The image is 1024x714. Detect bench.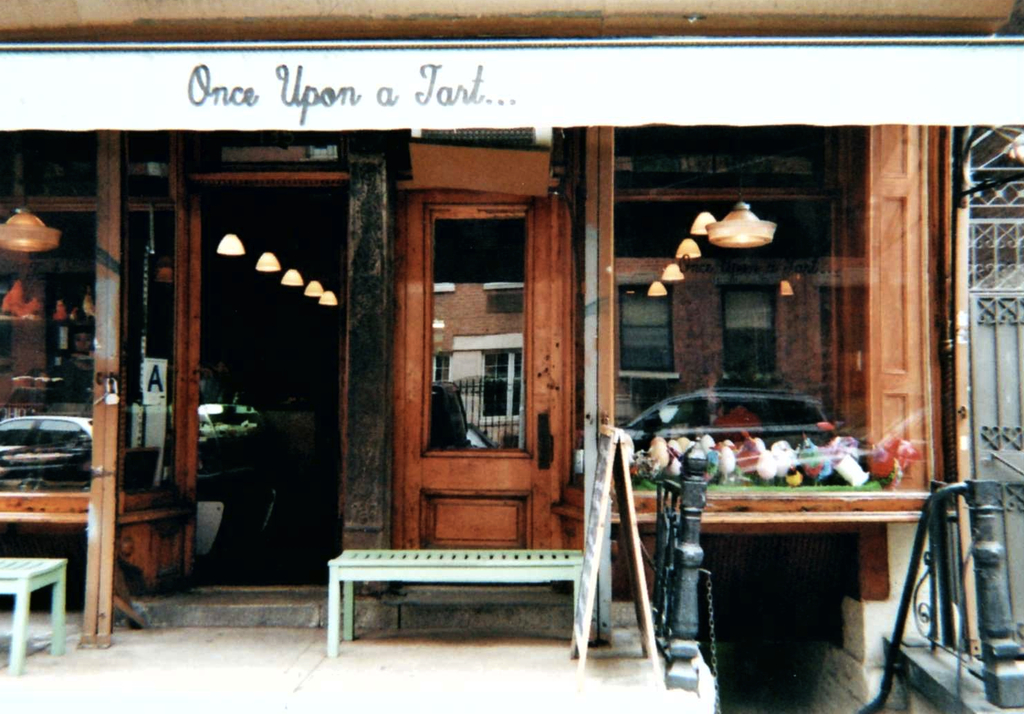
Detection: {"left": 294, "top": 532, "right": 629, "bottom": 666}.
